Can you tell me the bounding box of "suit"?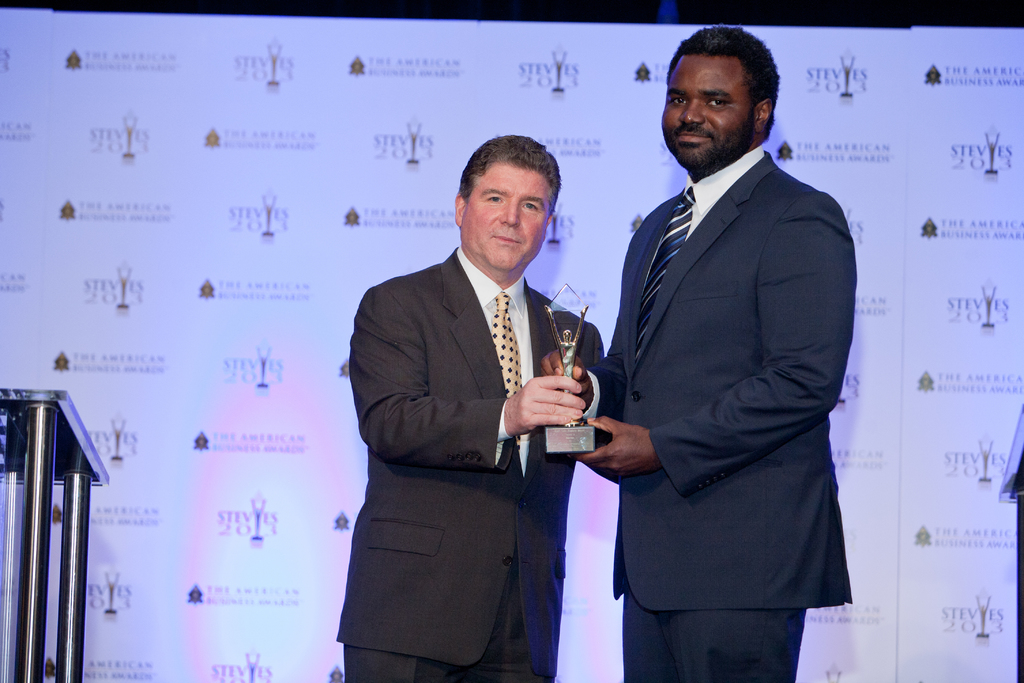
582, 144, 856, 682.
